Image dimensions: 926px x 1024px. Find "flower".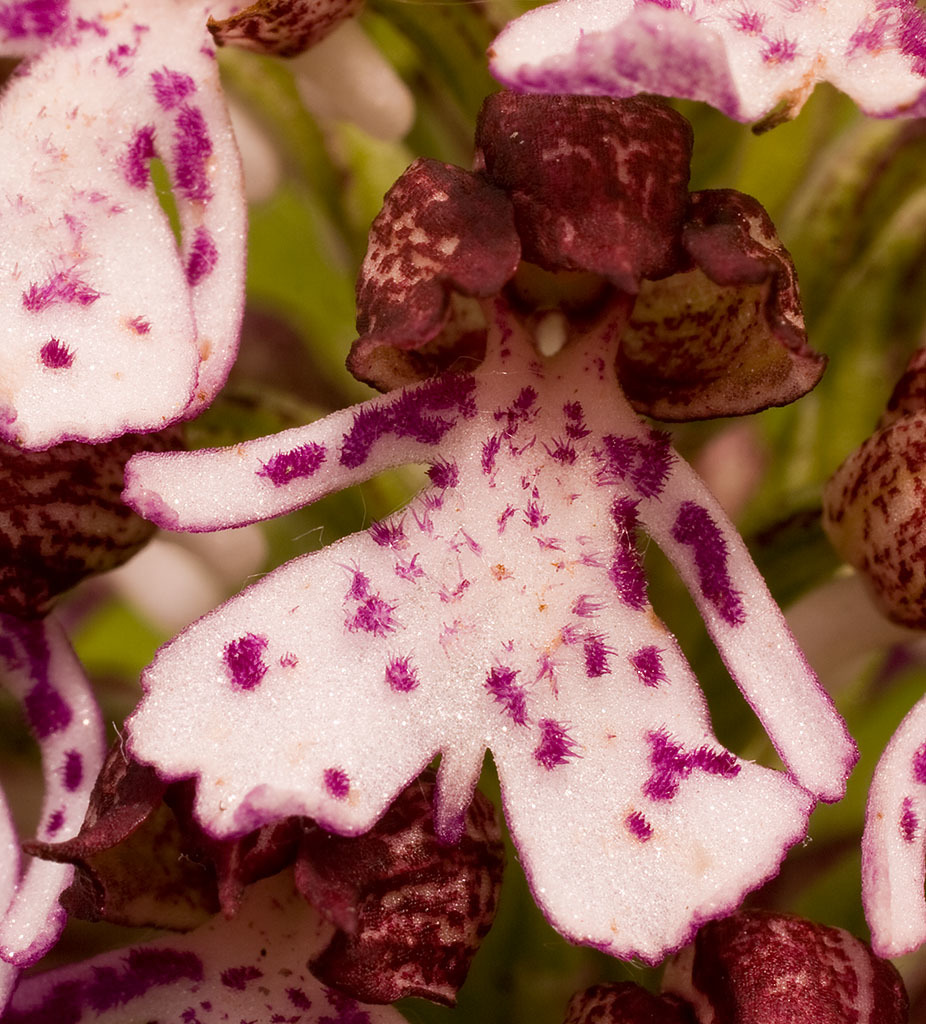
<region>827, 344, 925, 633</region>.
